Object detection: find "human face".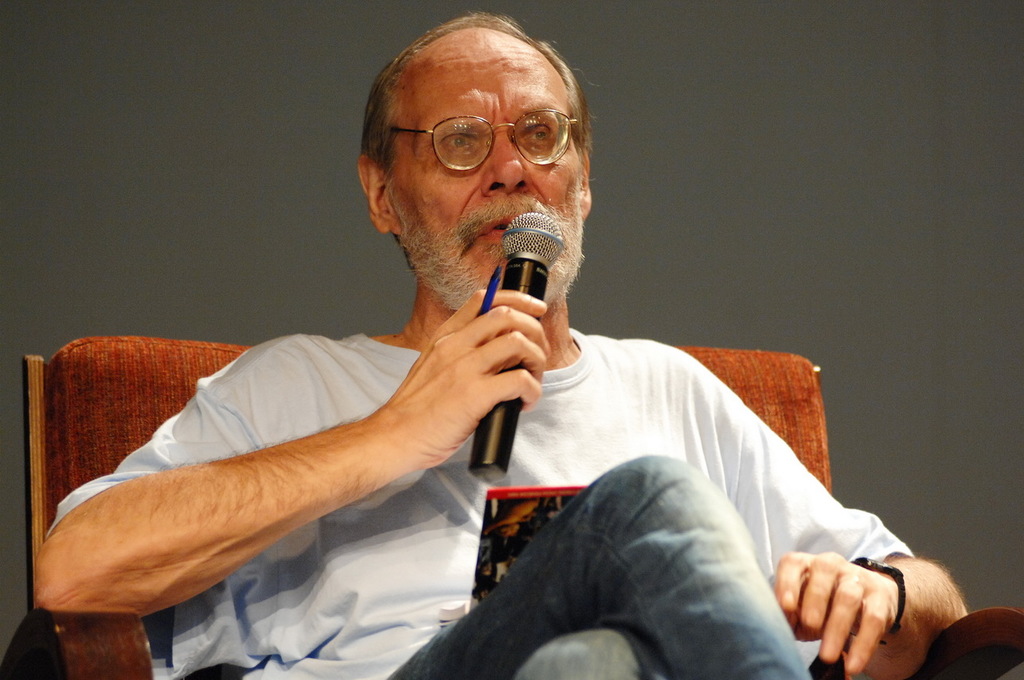
x1=389, y1=45, x2=581, y2=317.
